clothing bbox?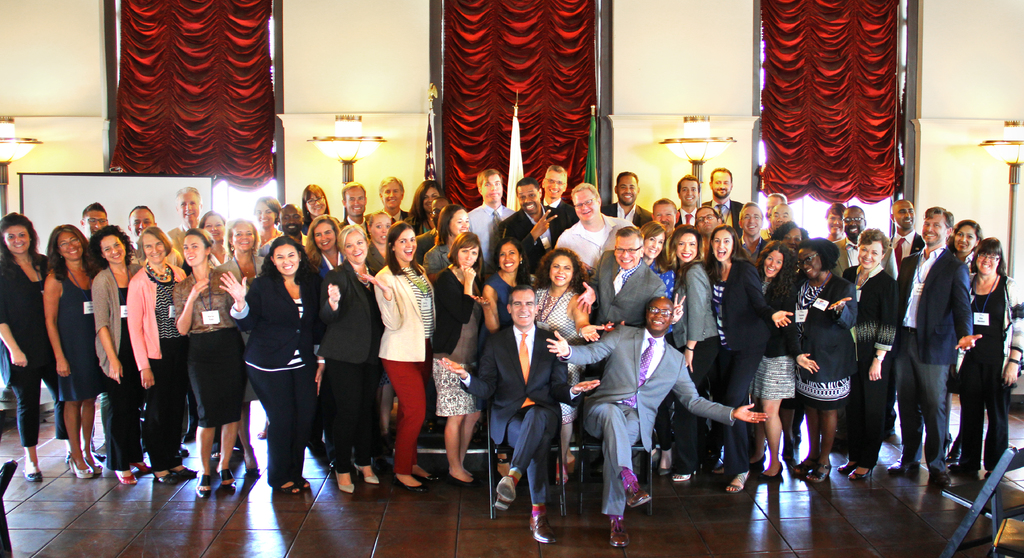
l=89, t=259, r=141, b=466
